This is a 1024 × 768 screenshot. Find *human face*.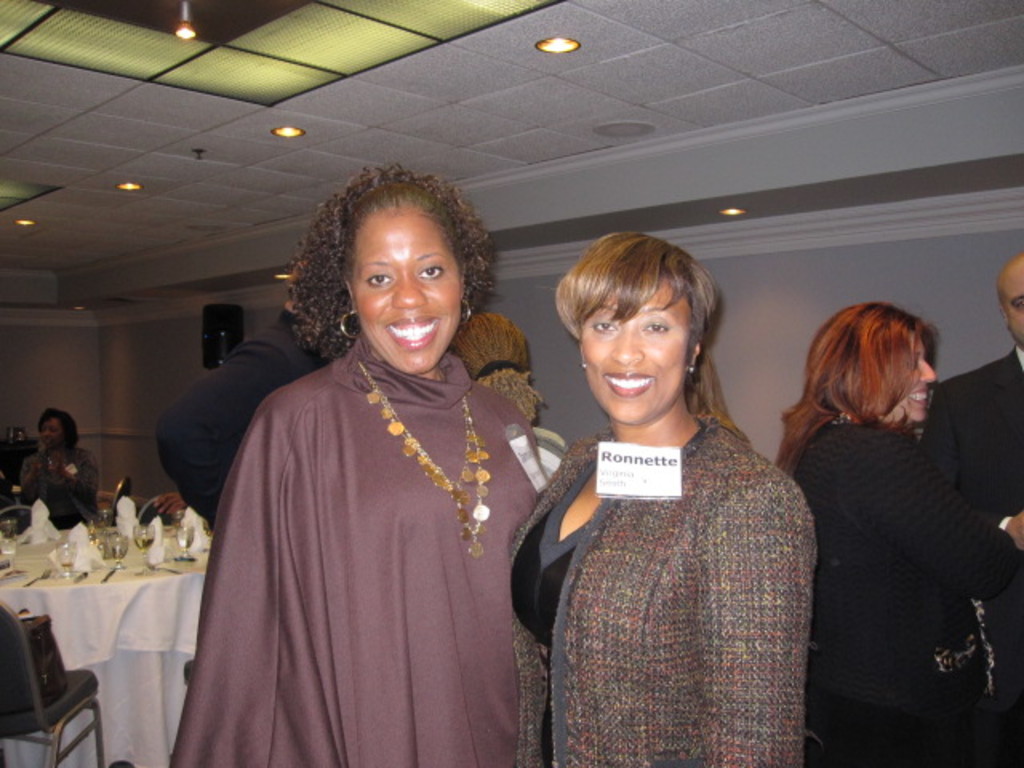
Bounding box: bbox=[1010, 267, 1022, 350].
